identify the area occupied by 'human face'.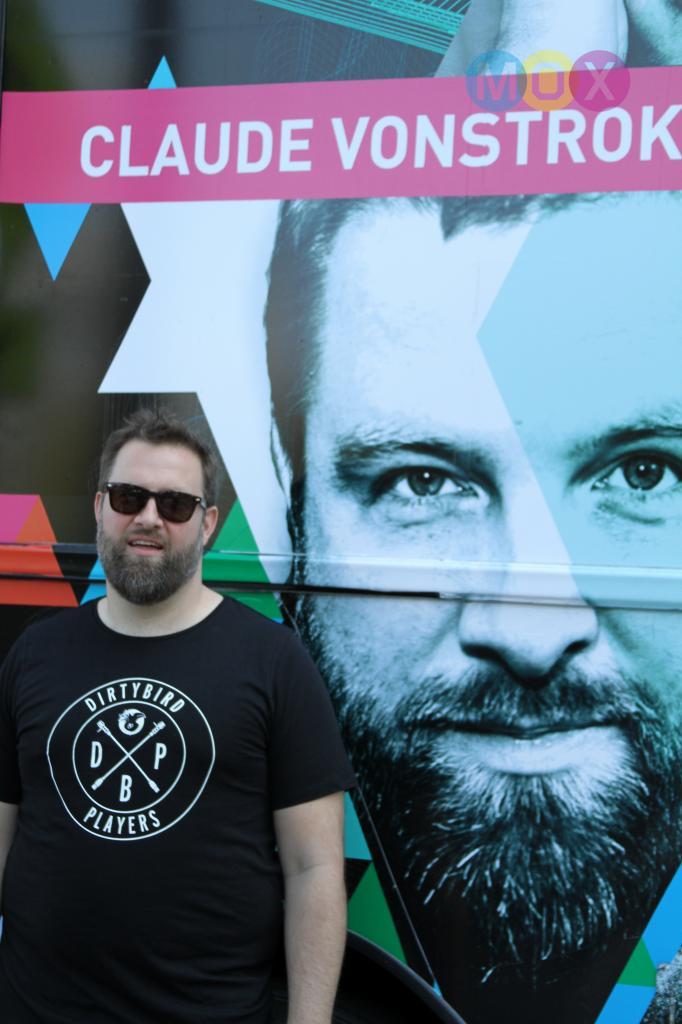
Area: [left=101, top=443, right=198, bottom=583].
